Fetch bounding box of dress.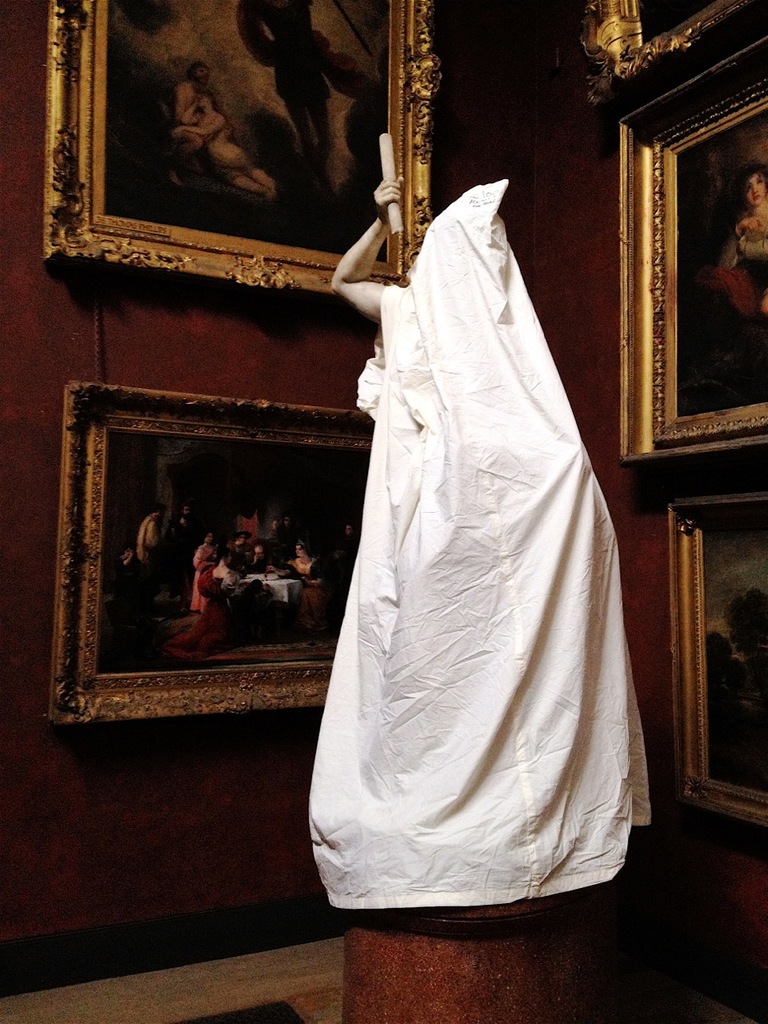
Bbox: rect(293, 76, 625, 958).
